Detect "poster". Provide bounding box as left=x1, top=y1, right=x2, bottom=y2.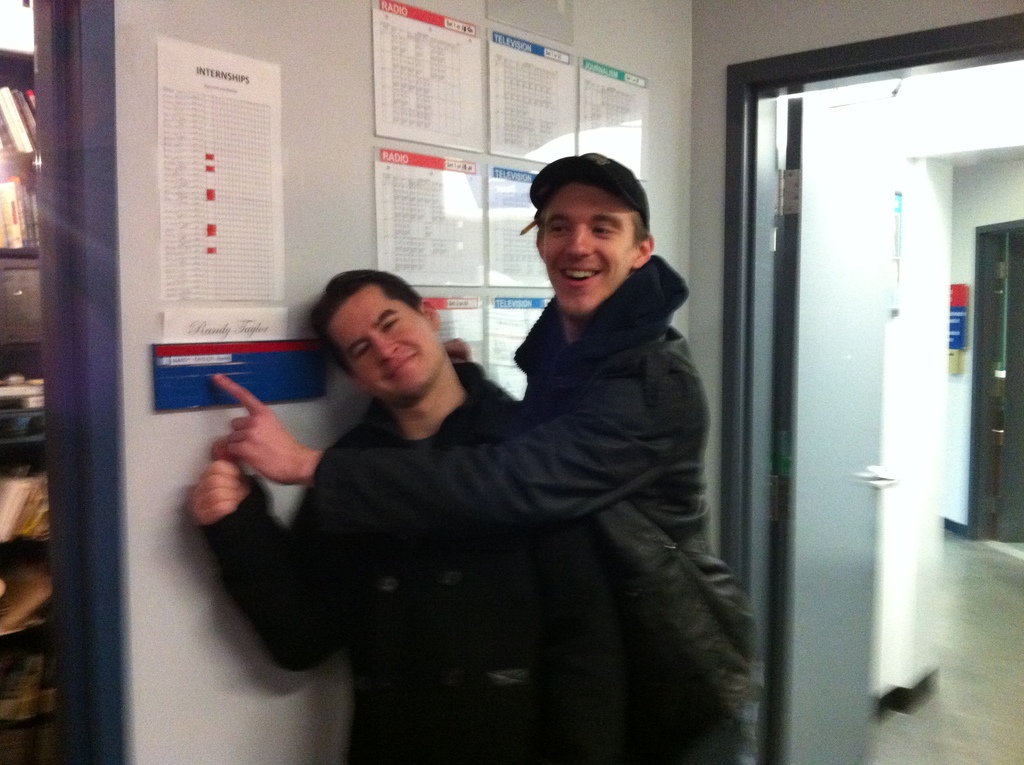
left=943, top=275, right=975, bottom=350.
